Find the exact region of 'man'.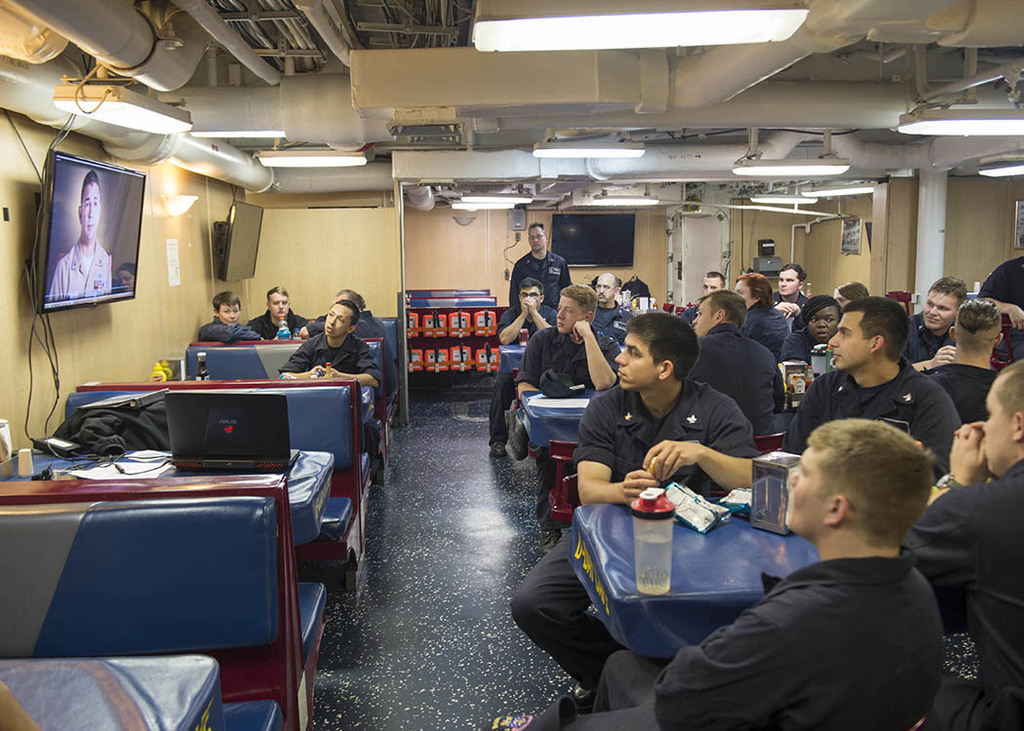
Exact region: region(678, 271, 726, 339).
